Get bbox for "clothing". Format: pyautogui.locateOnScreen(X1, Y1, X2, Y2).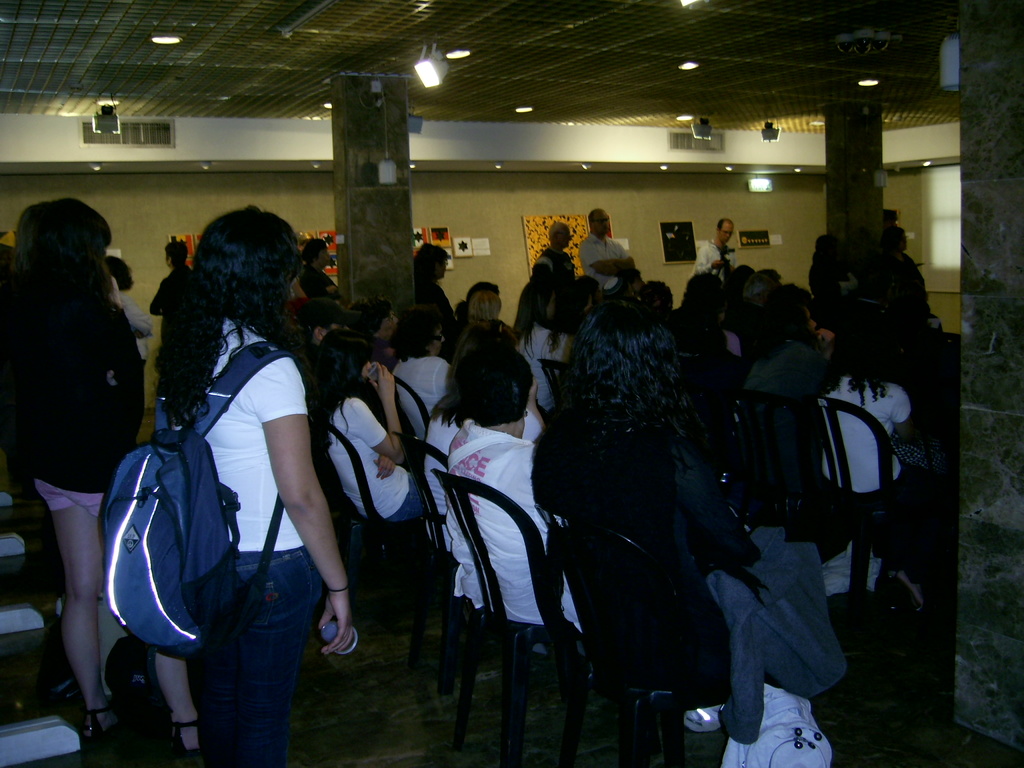
pyautogui.locateOnScreen(817, 376, 968, 515).
